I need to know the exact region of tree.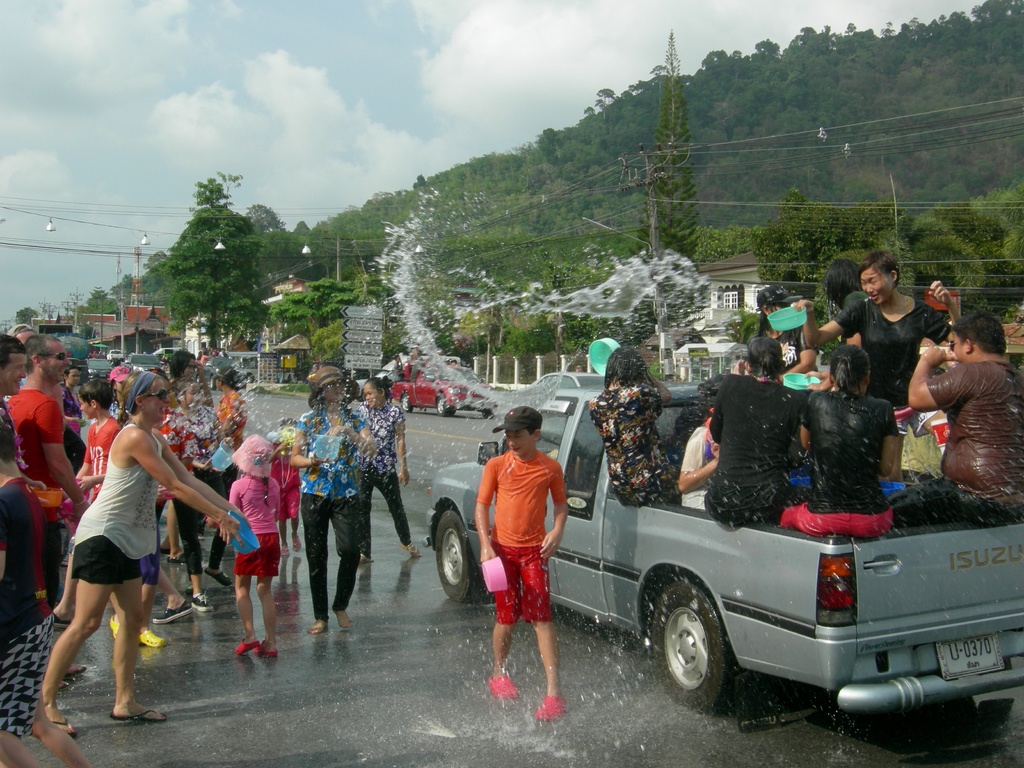
Region: select_region(12, 311, 44, 323).
